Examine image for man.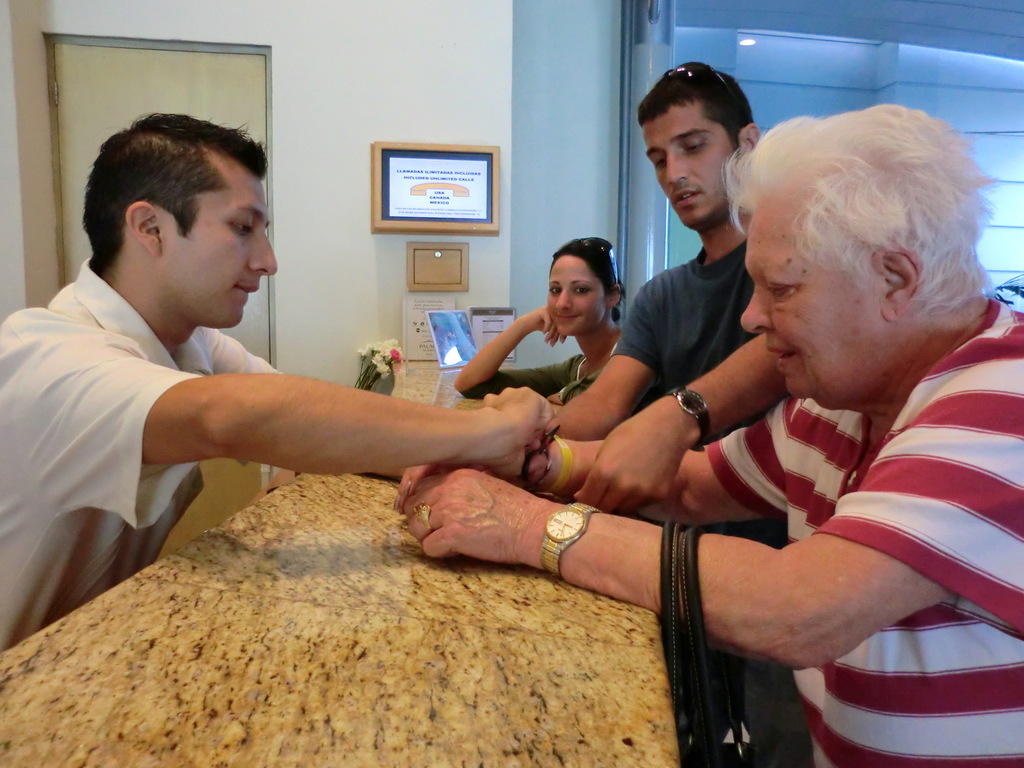
Examination result: region(10, 118, 428, 624).
